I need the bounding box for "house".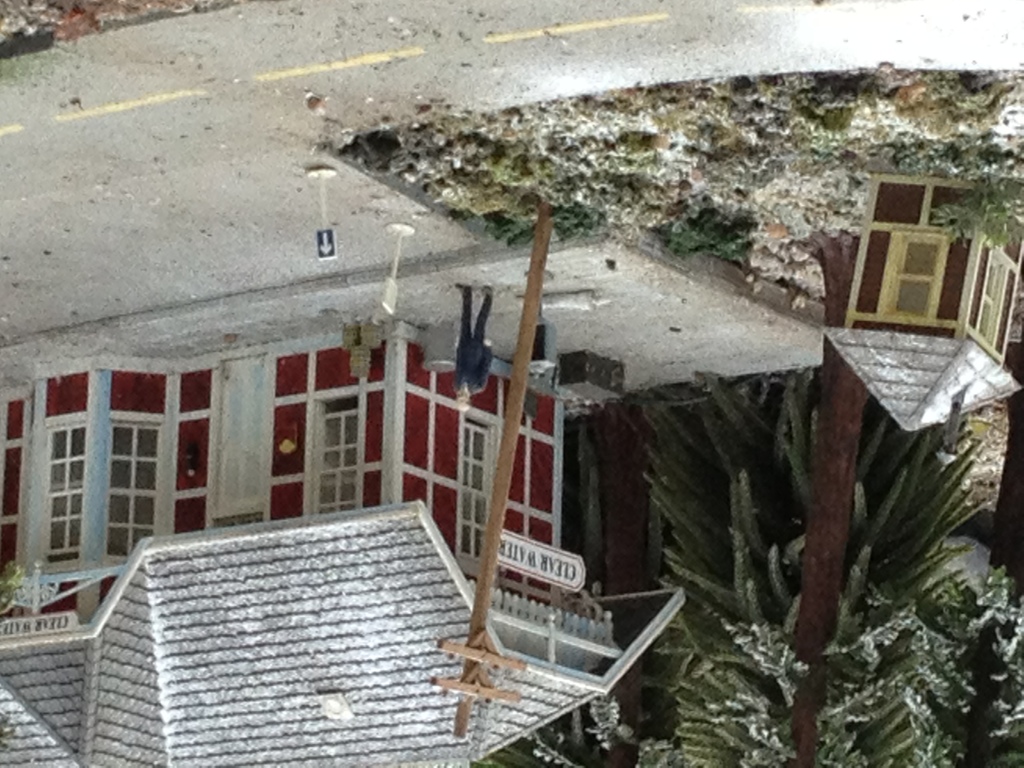
Here it is: pyautogui.locateOnScreen(0, 319, 685, 767).
